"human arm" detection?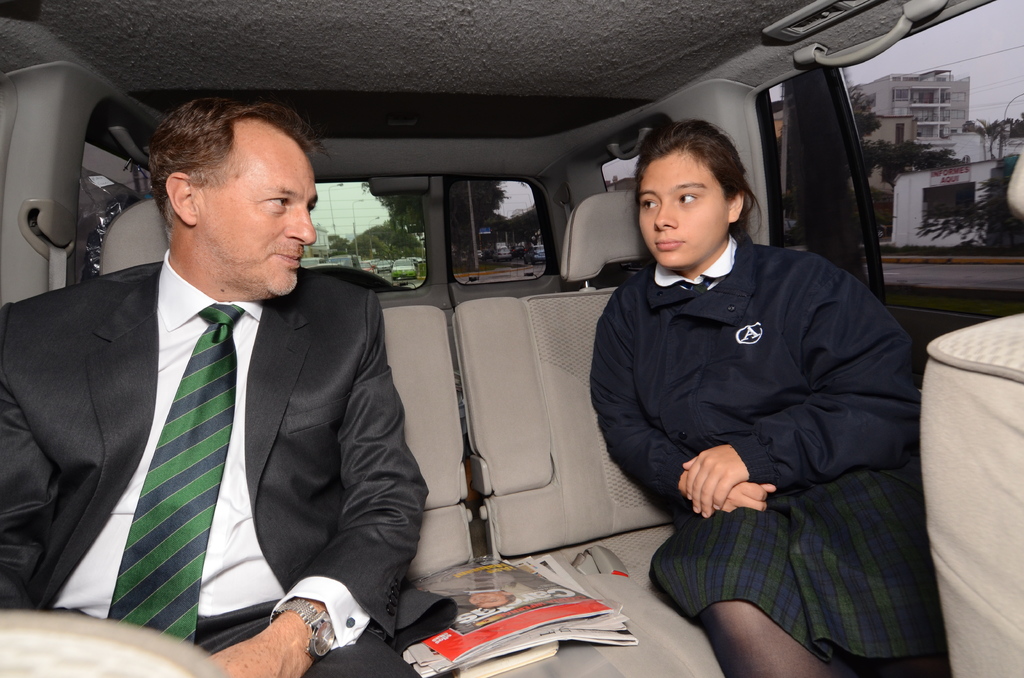
[582,286,779,513]
